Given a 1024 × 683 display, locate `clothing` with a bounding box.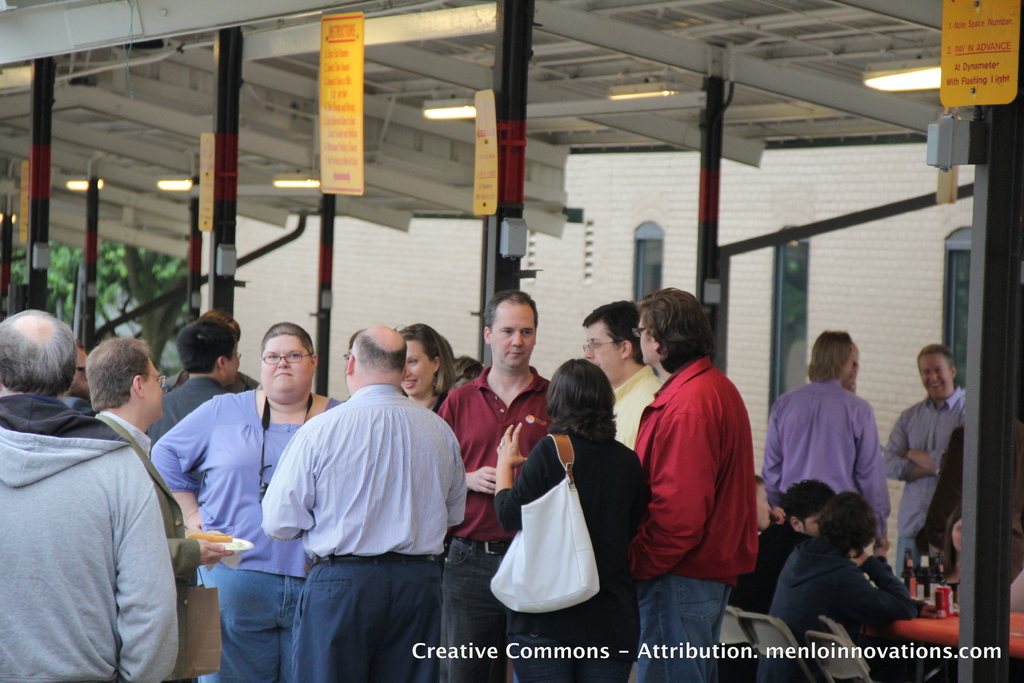
Located: x1=260, y1=385, x2=462, y2=682.
